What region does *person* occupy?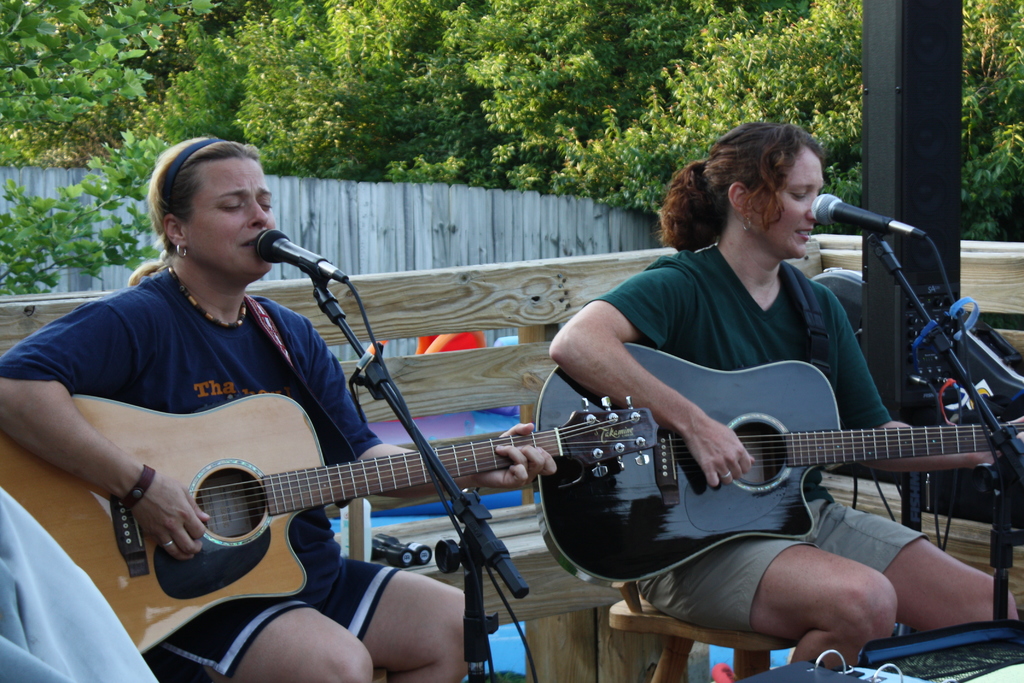
x1=0 y1=137 x2=551 y2=682.
